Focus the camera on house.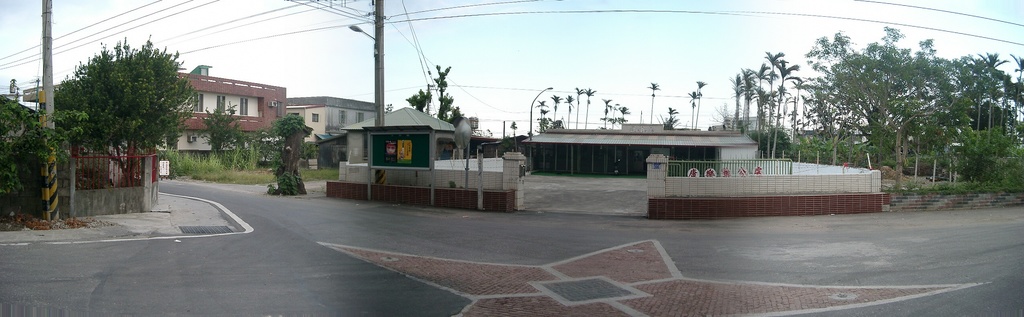
Focus region: x1=521, y1=120, x2=758, y2=176.
